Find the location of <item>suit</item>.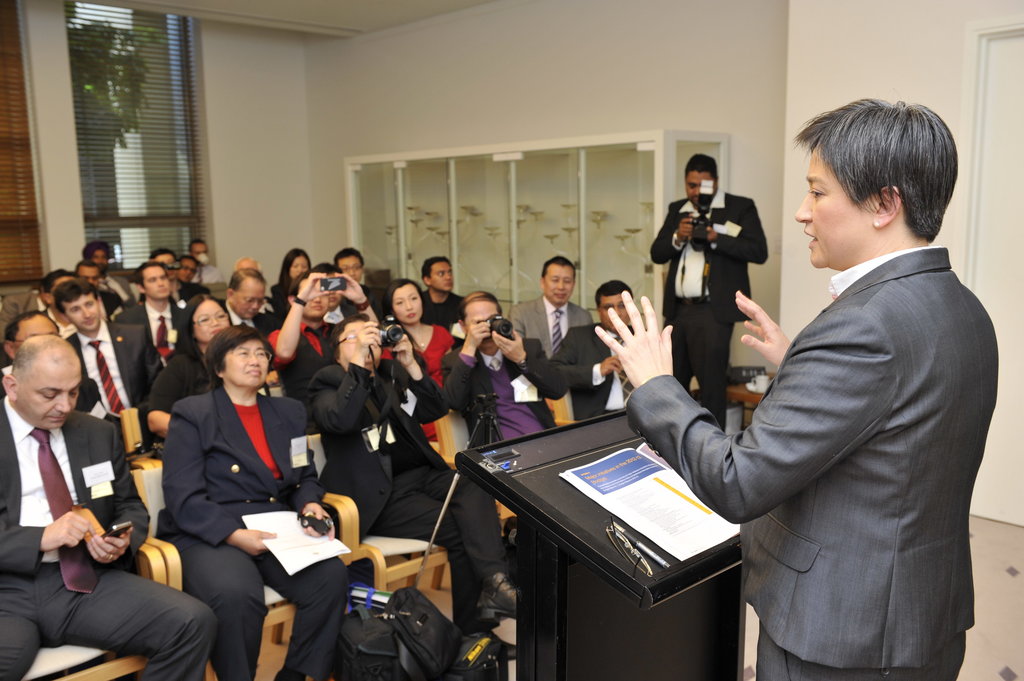
Location: (42,307,74,335).
